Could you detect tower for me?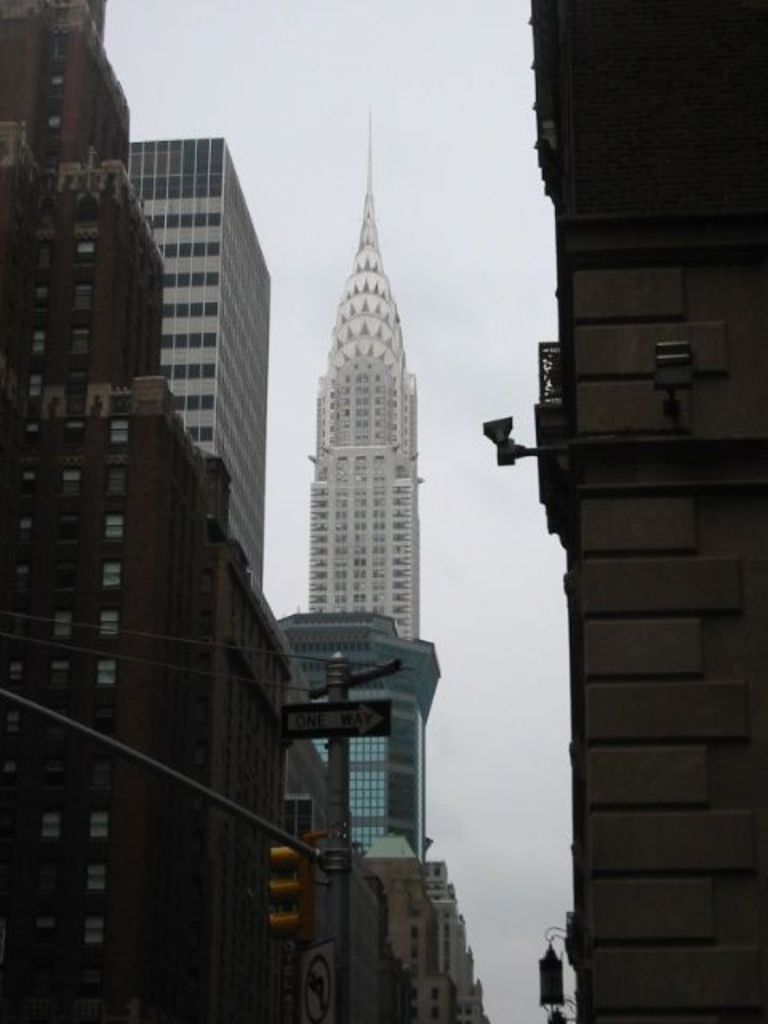
Detection result: (280, 125, 446, 651).
